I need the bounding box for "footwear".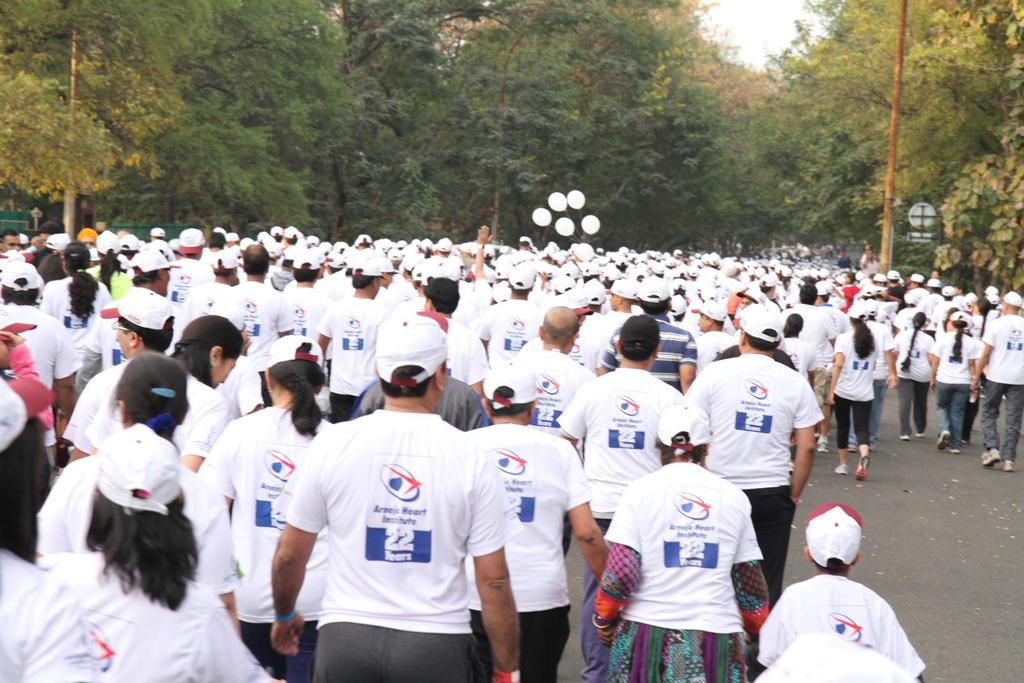
Here it is: l=1004, t=458, r=1016, b=472.
